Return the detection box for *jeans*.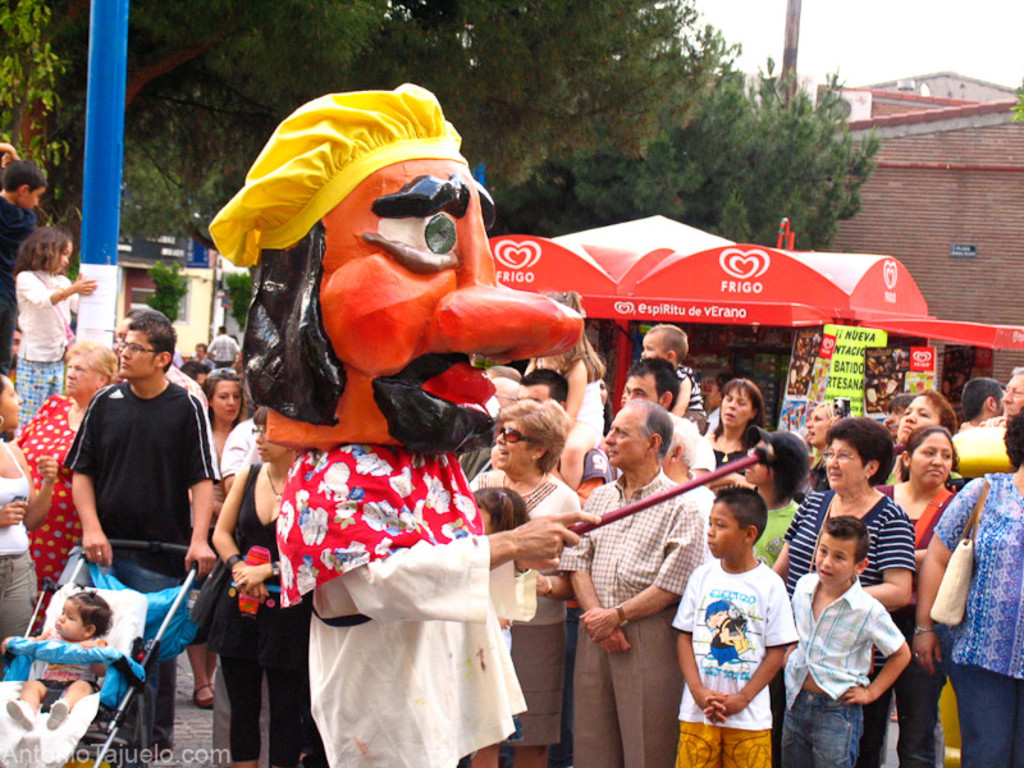
{"x1": 942, "y1": 654, "x2": 1023, "y2": 767}.
